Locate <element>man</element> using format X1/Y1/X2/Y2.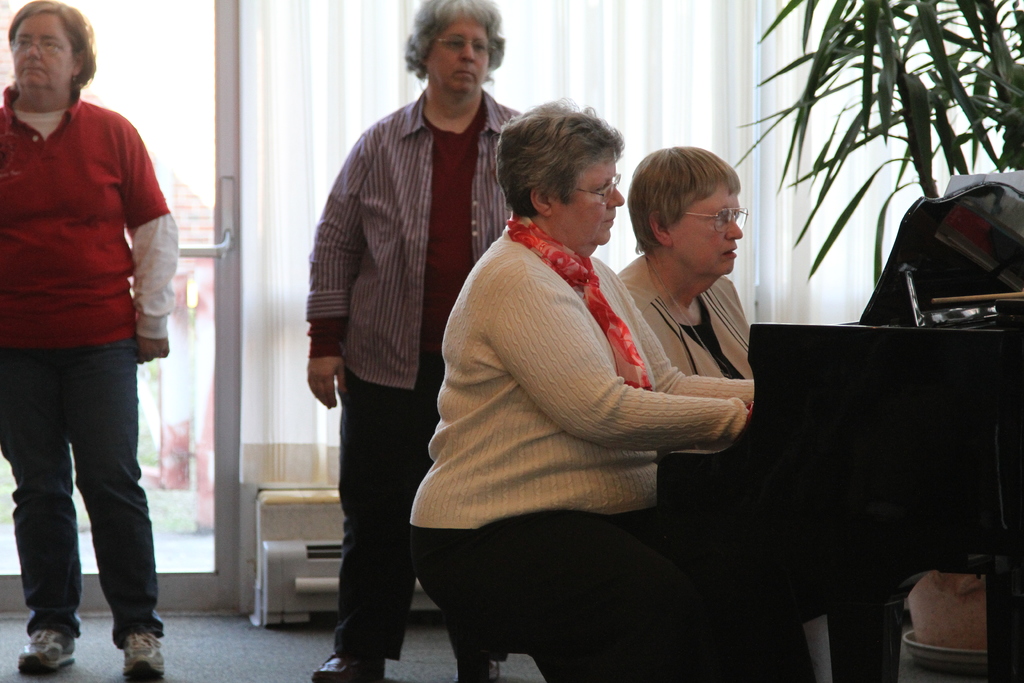
3/21/175/682.
